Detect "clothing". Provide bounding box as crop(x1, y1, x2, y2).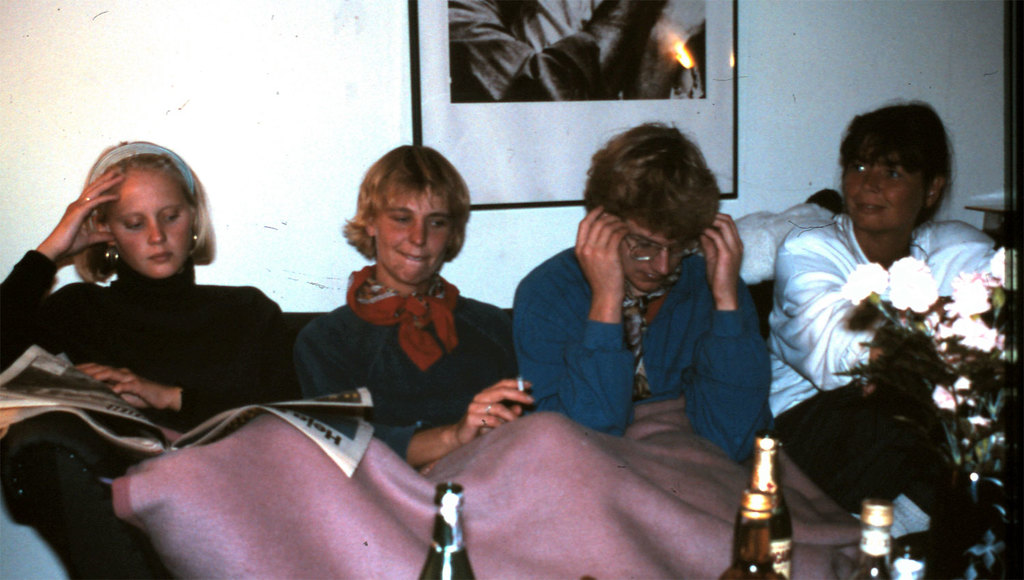
crop(515, 243, 776, 456).
